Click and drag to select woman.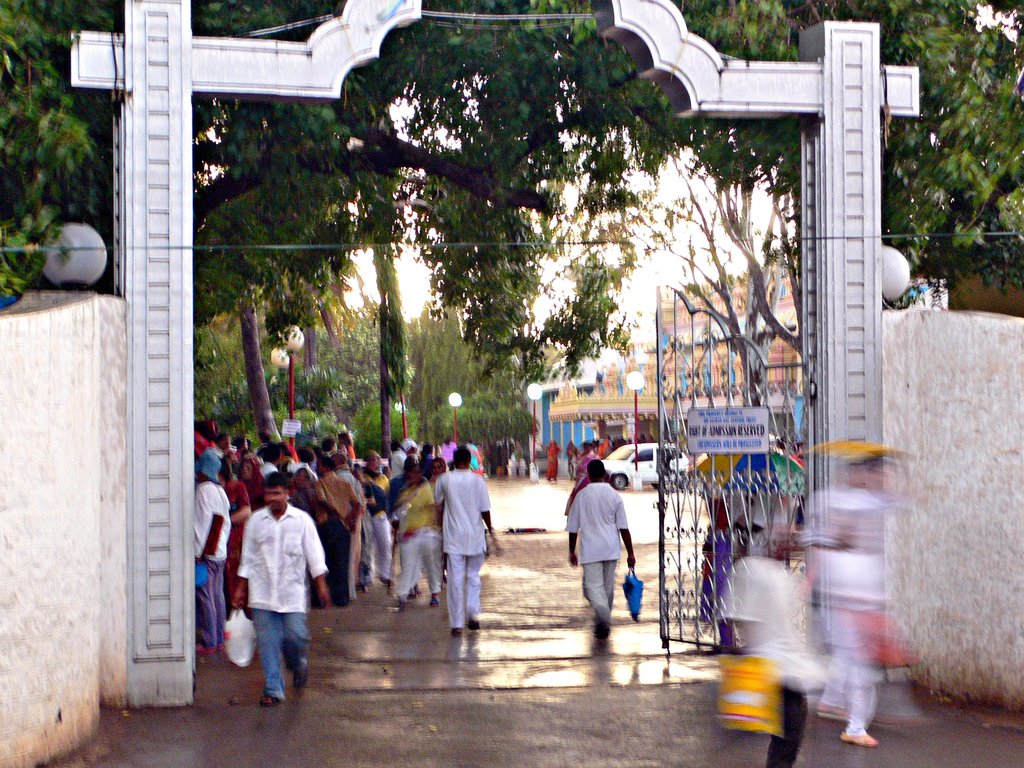
Selection: {"left": 220, "top": 459, "right": 249, "bottom": 592}.
